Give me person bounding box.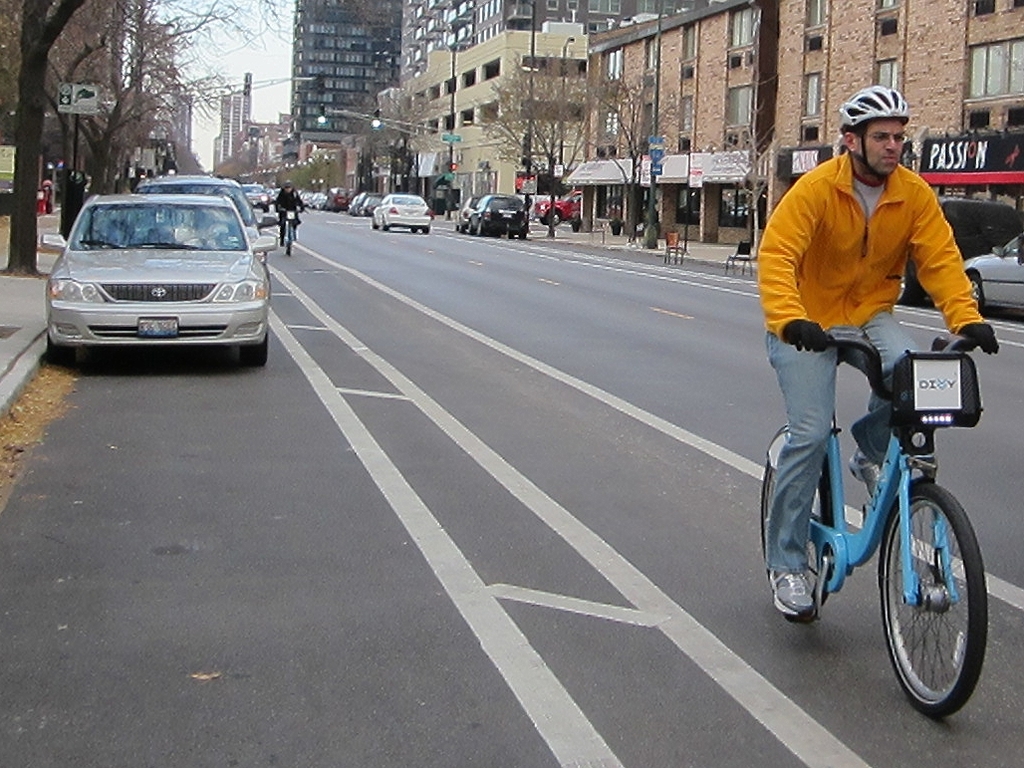
select_region(276, 176, 310, 242).
